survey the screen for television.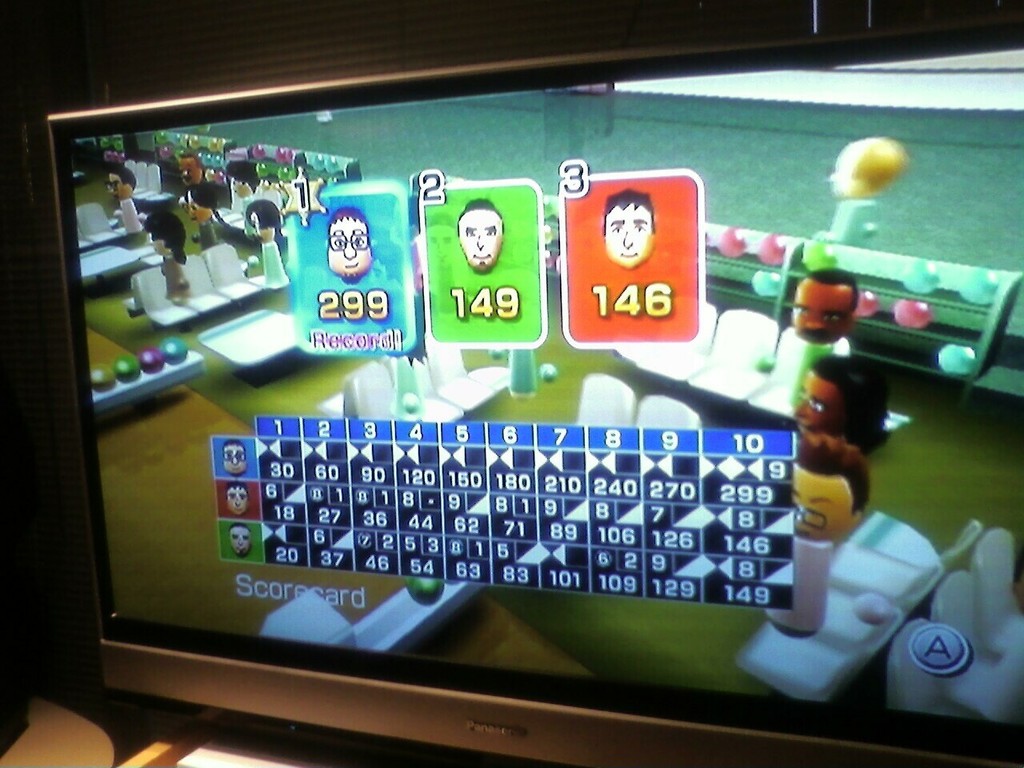
Survey found: BBox(47, 7, 1023, 767).
